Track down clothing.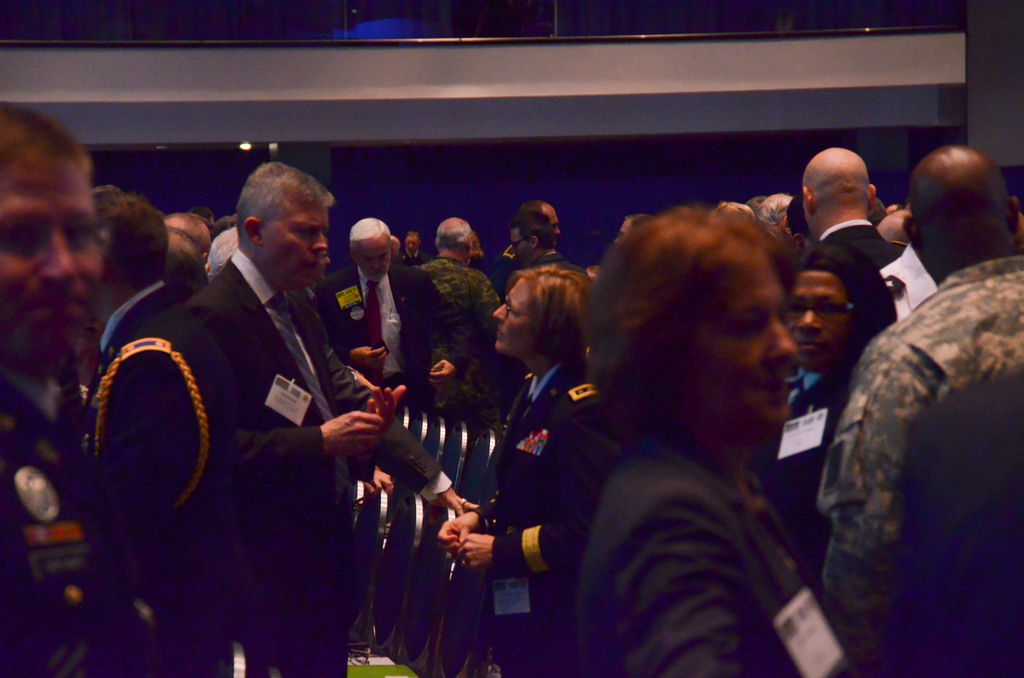
Tracked to [left=90, top=289, right=271, bottom=672].
